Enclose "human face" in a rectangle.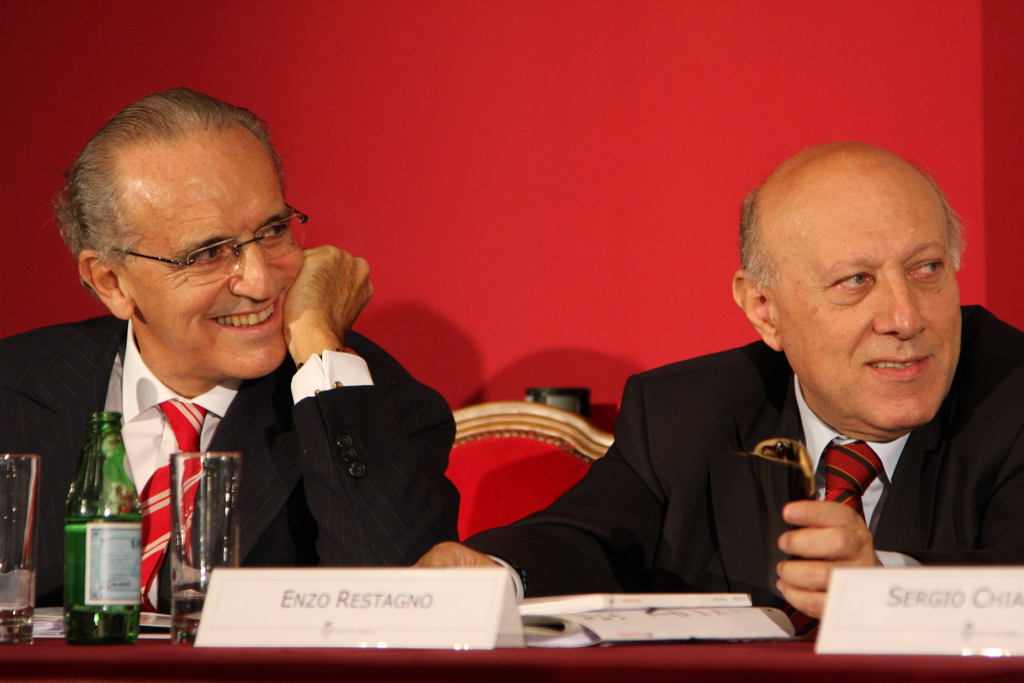
left=118, top=128, right=305, bottom=381.
